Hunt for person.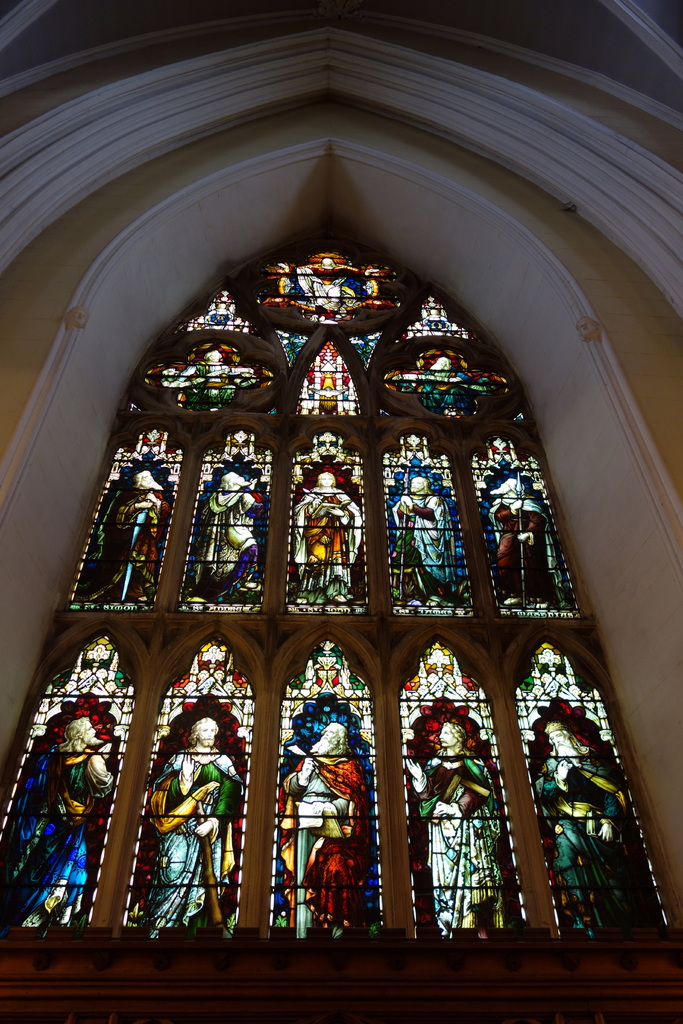
Hunted down at 389 479 455 586.
